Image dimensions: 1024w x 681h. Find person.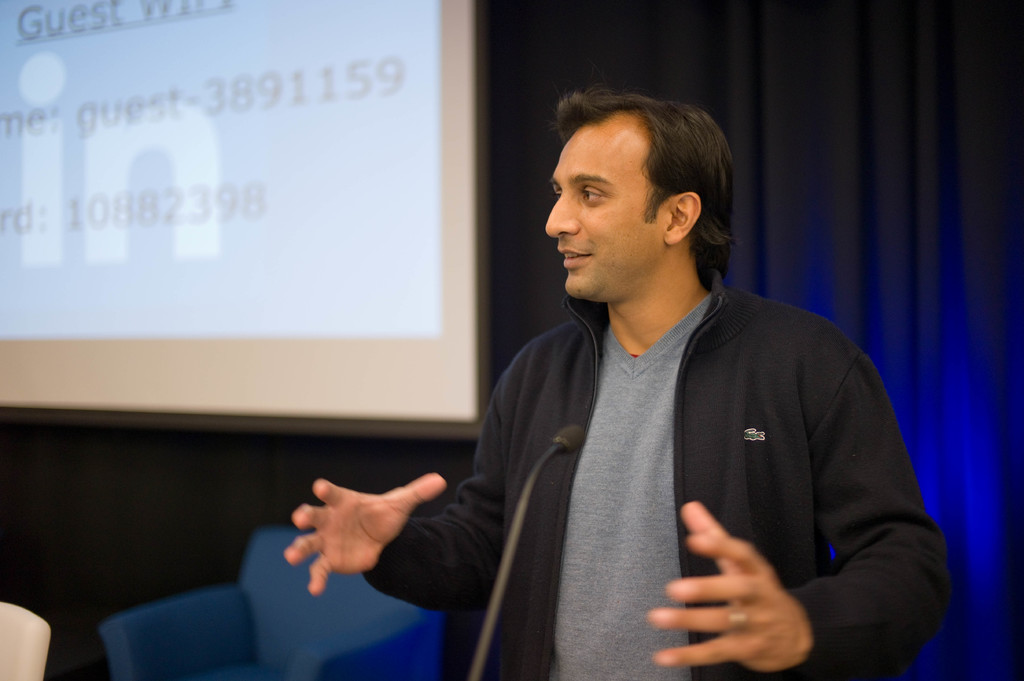
<box>284,79,955,680</box>.
